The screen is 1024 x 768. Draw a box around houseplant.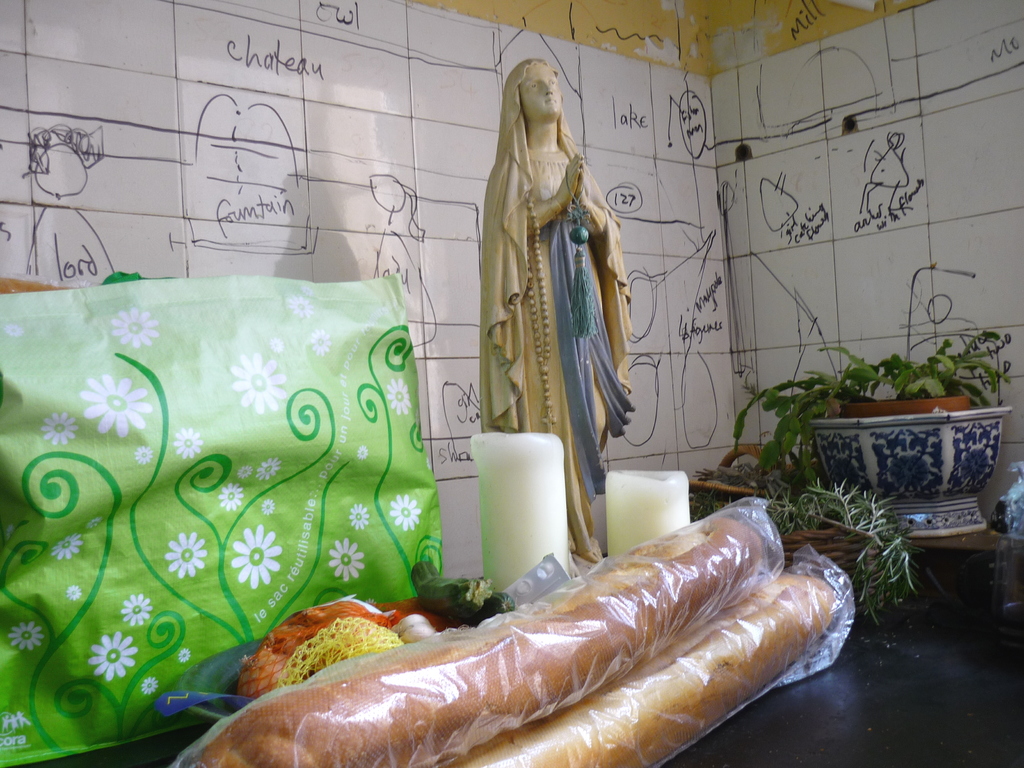
x1=719 y1=323 x2=1021 y2=543.
